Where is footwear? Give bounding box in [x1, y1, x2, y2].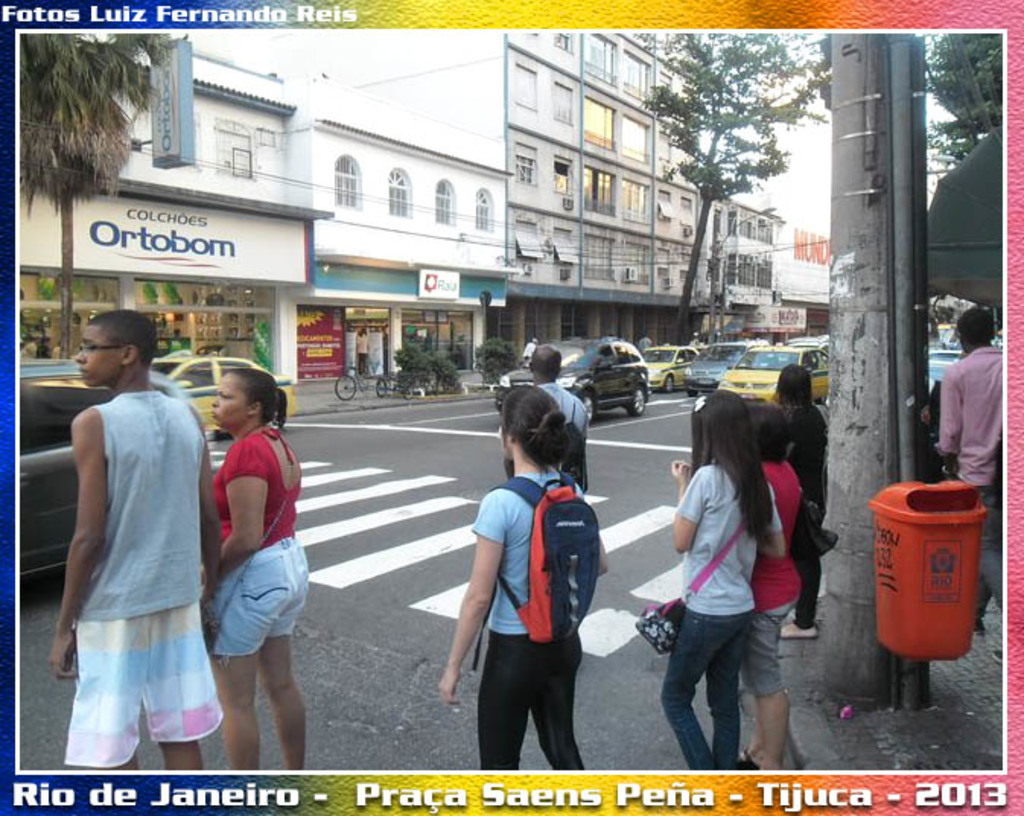
[738, 749, 767, 773].
